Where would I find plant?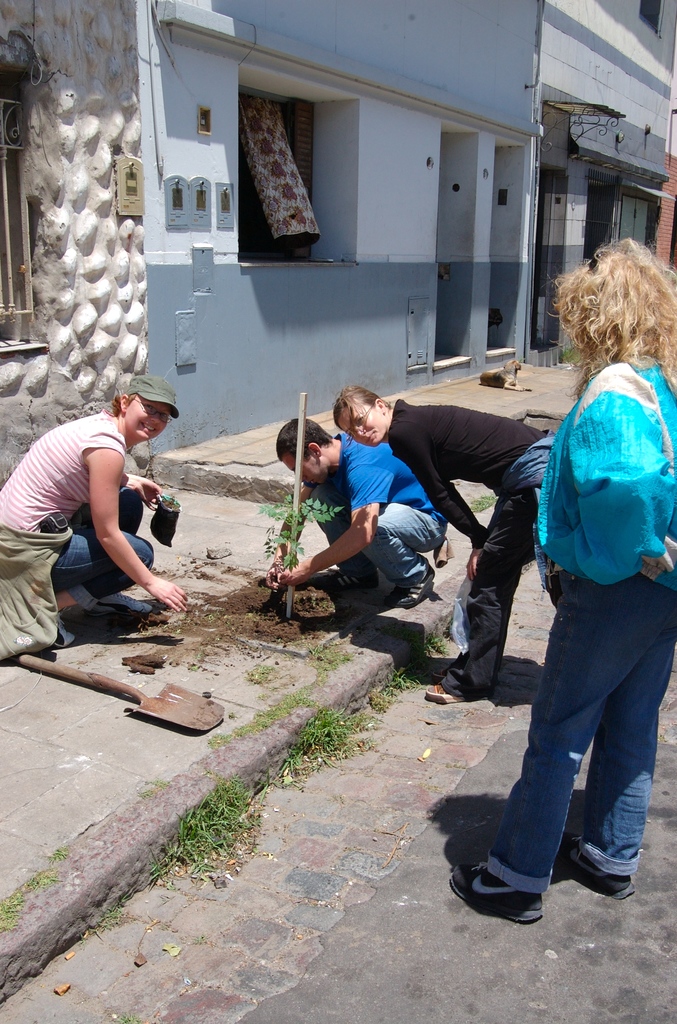
At 208 630 368 746.
